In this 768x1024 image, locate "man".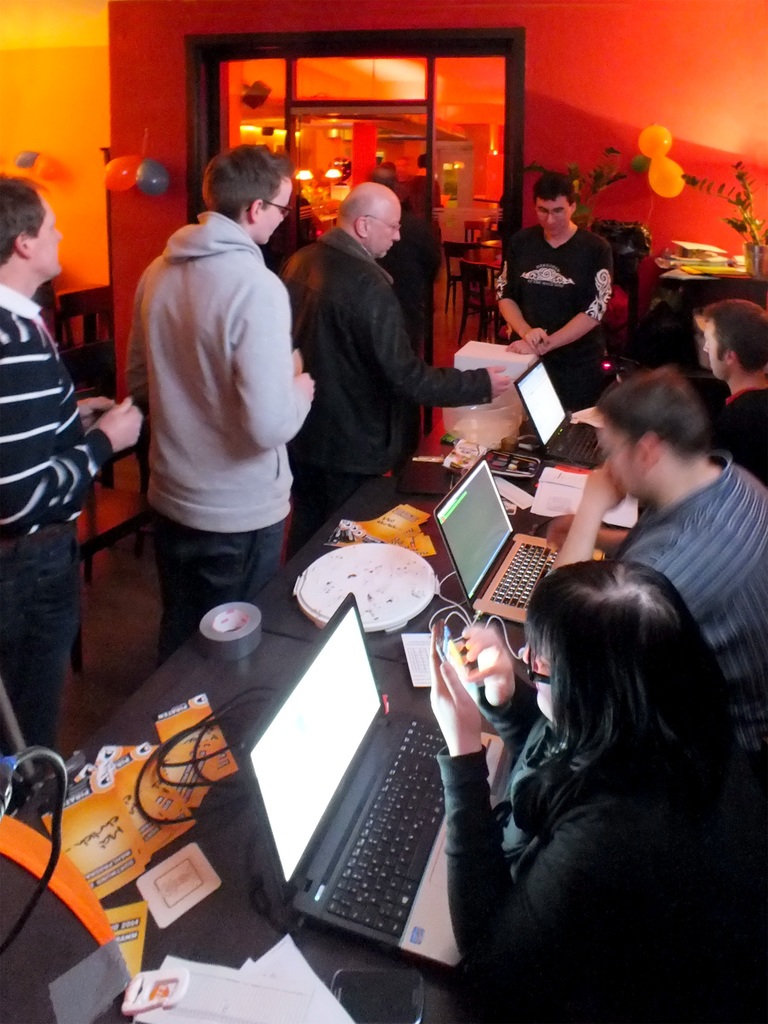
Bounding box: x1=289, y1=174, x2=511, y2=540.
